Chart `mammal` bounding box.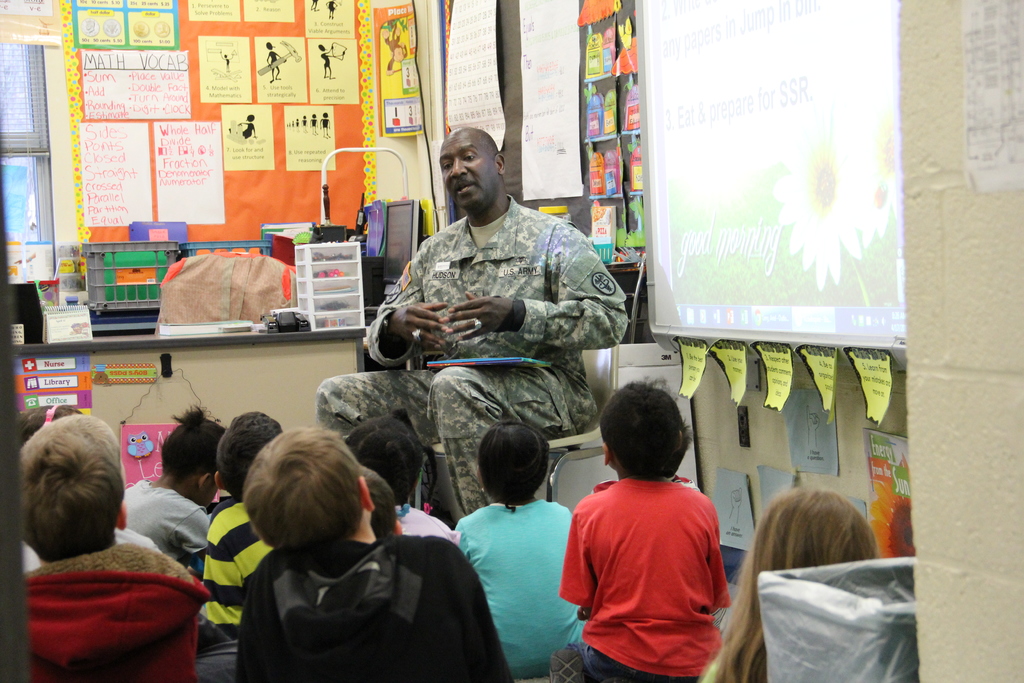
Charted: select_region(235, 422, 517, 682).
